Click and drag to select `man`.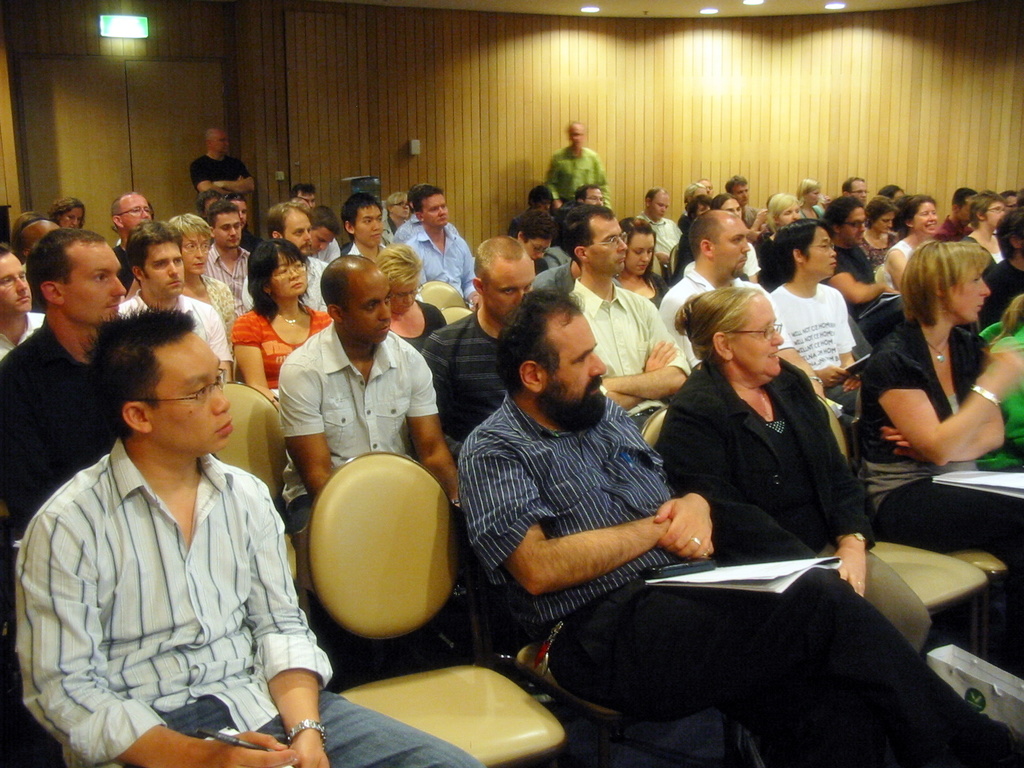
Selection: crop(310, 201, 342, 262).
